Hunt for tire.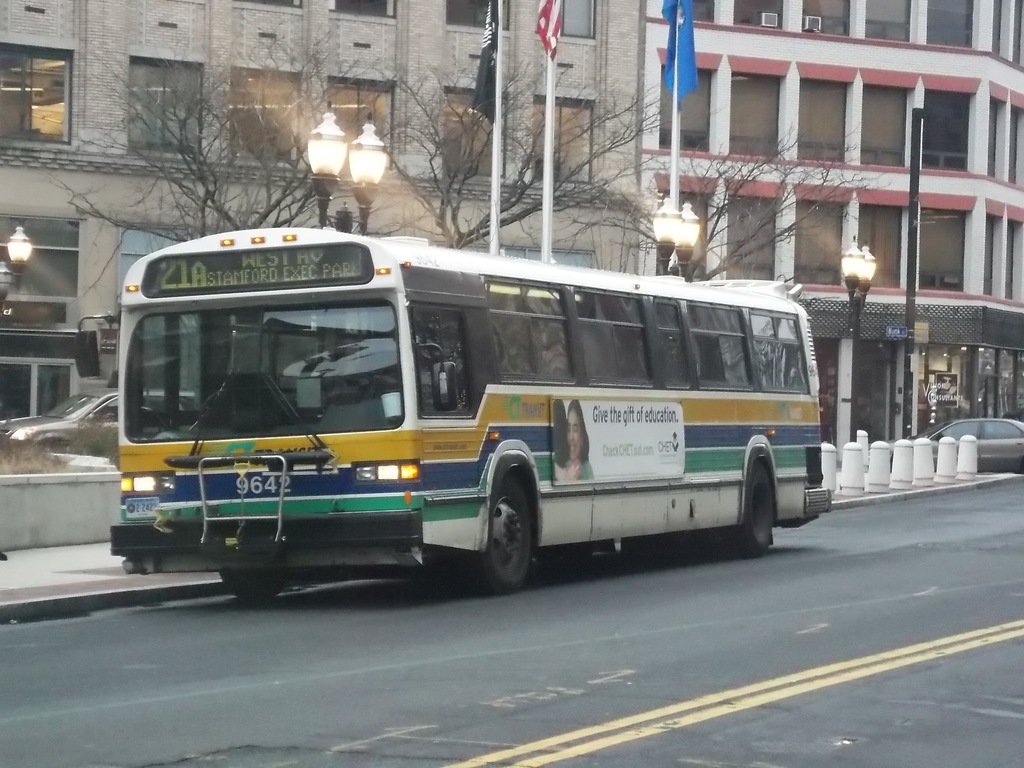
Hunted down at detection(742, 456, 776, 559).
